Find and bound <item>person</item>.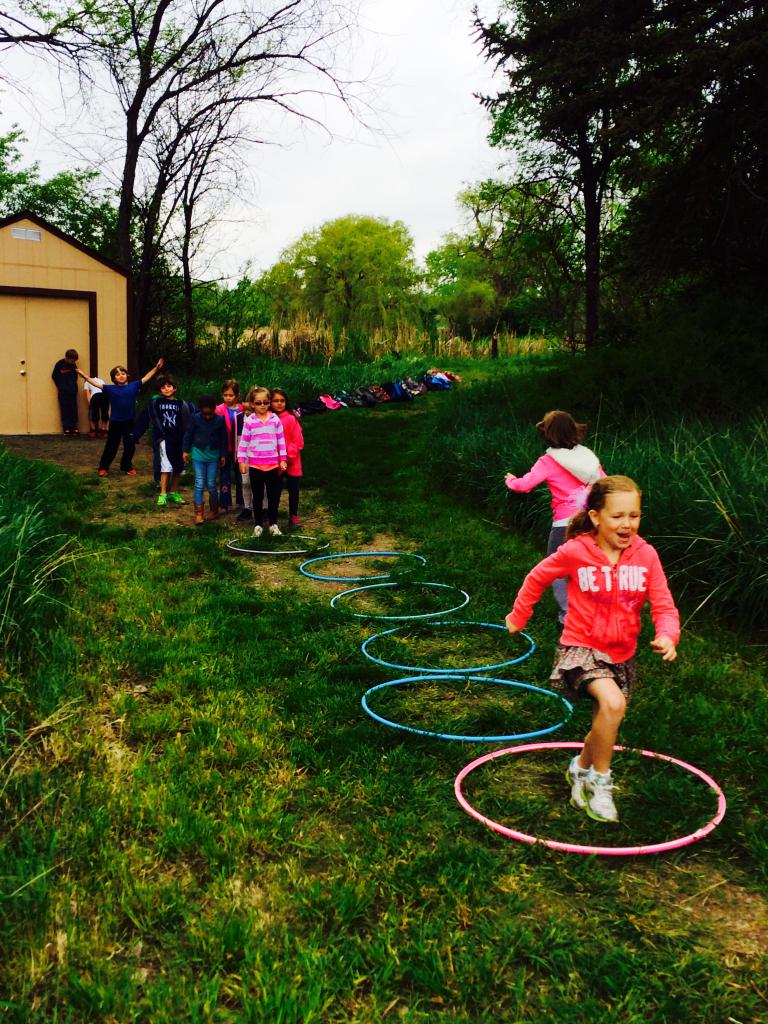
Bound: <region>48, 349, 79, 435</region>.
